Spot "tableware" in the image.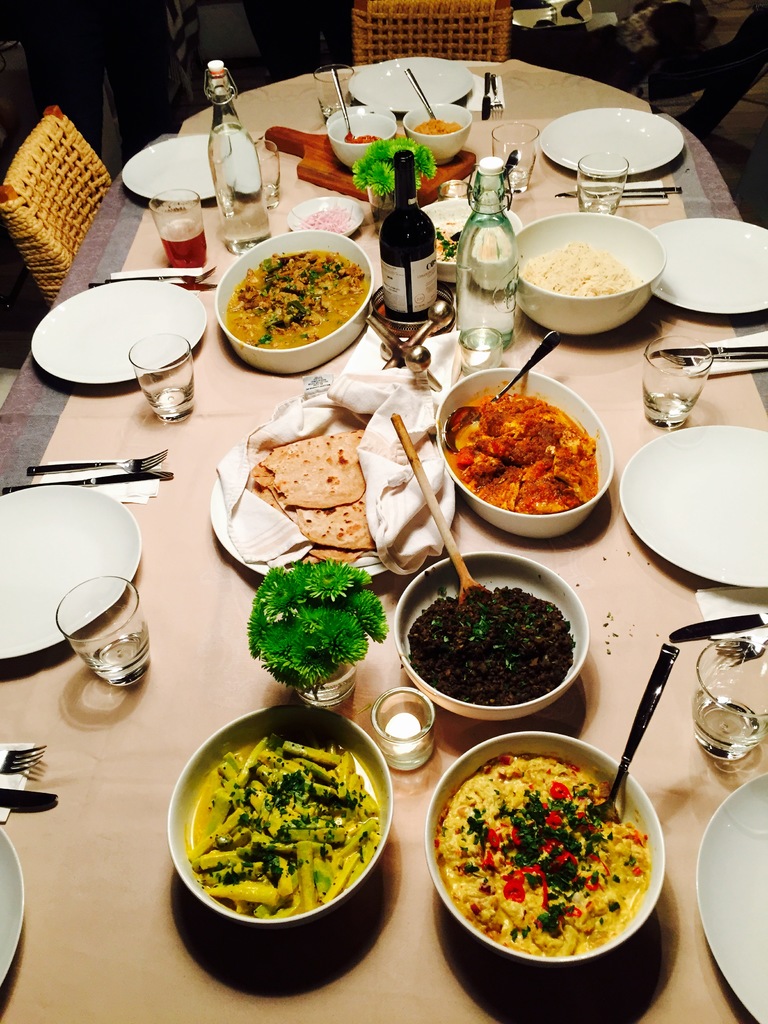
"tableware" found at (214,225,375,378).
